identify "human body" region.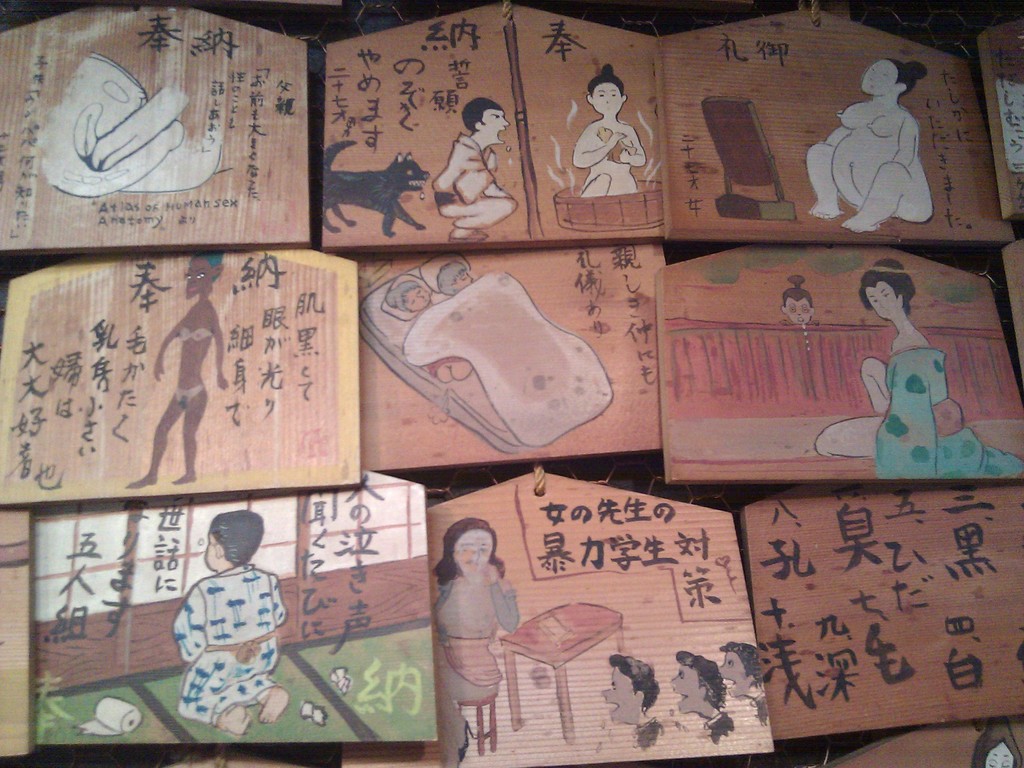
Region: bbox=(605, 650, 666, 752).
